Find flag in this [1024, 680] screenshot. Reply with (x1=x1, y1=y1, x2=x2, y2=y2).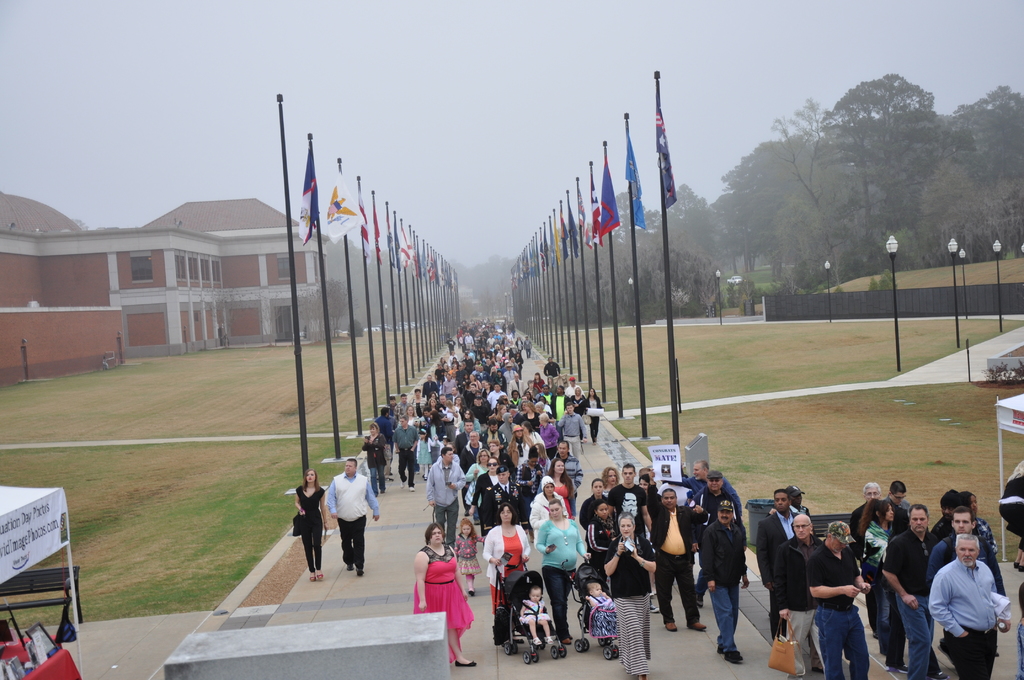
(x1=298, y1=139, x2=319, y2=244).
